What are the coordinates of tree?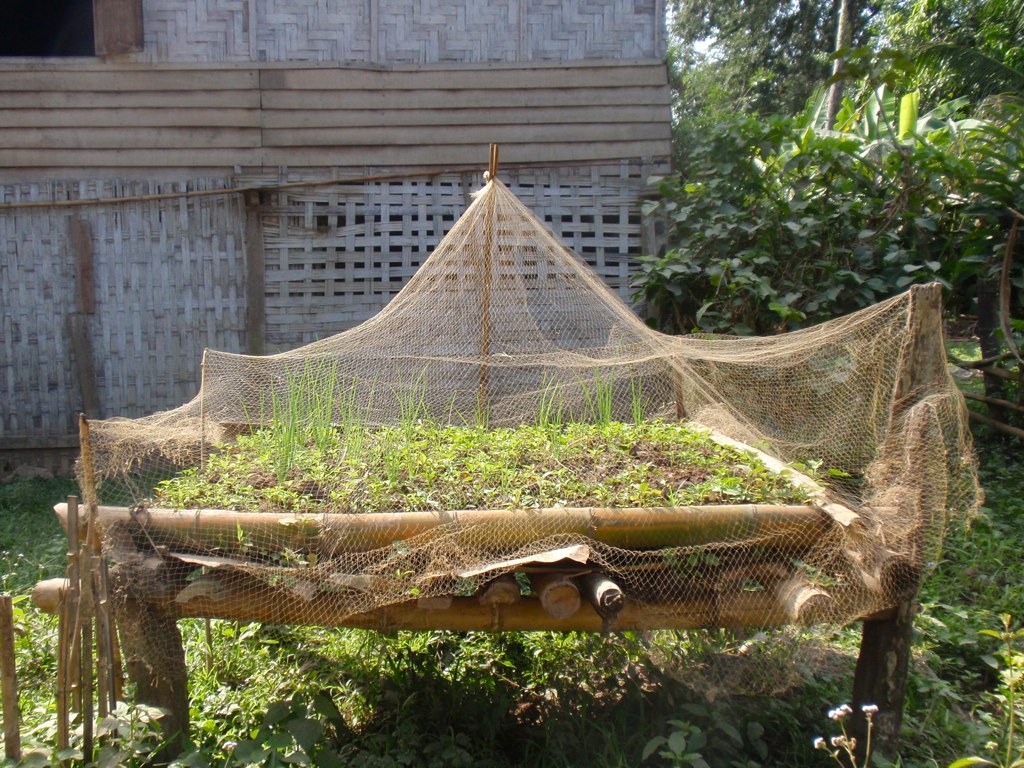
[664,0,849,144].
